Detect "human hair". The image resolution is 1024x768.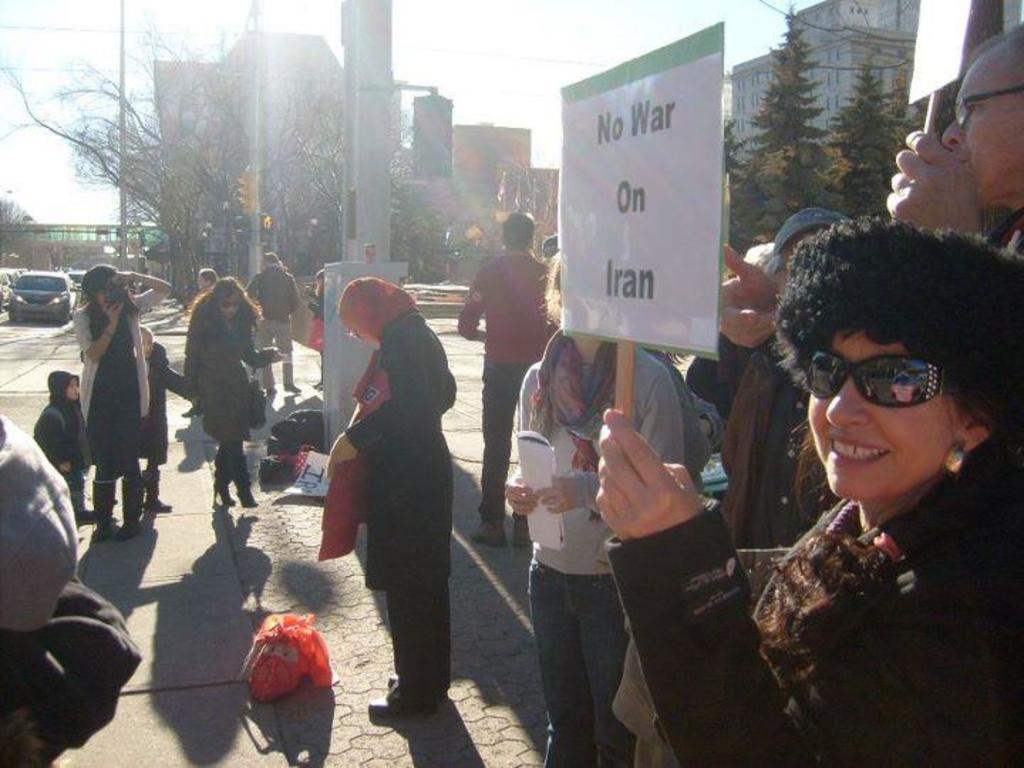
x1=966 y1=11 x2=1023 y2=58.
